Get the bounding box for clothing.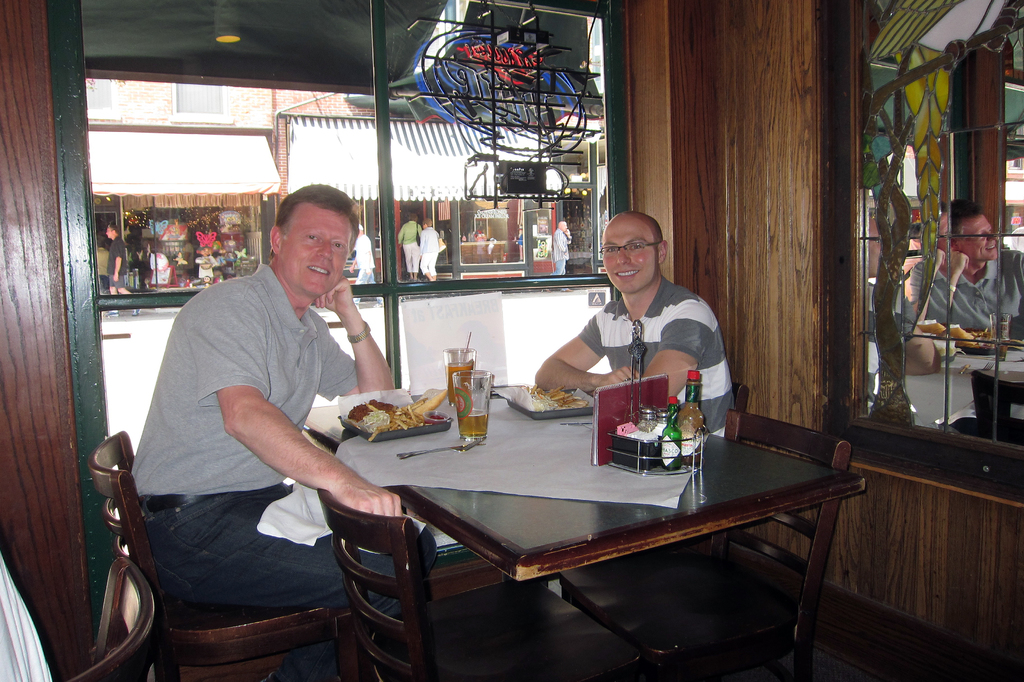
box=[117, 196, 392, 681].
